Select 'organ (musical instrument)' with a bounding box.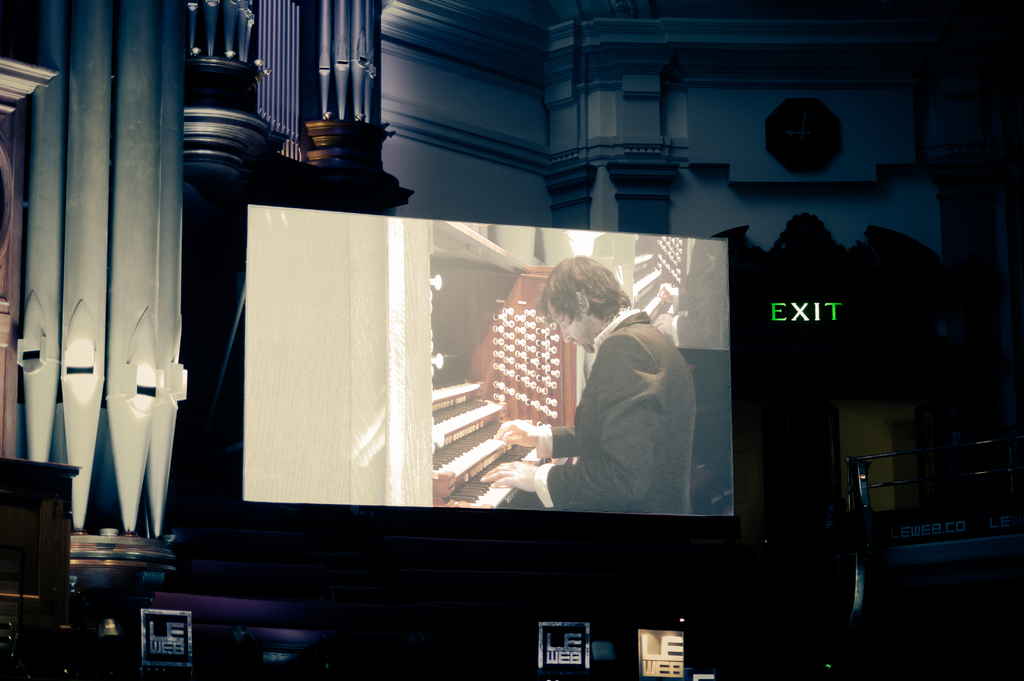
box=[373, 221, 580, 513].
